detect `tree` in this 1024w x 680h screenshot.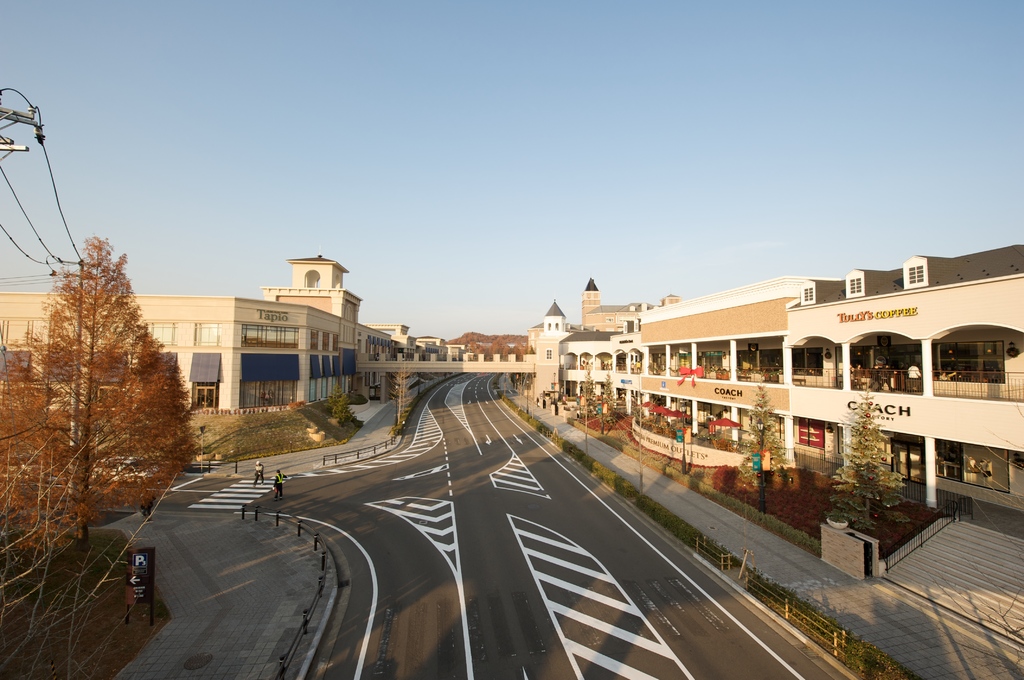
Detection: locate(741, 377, 785, 486).
